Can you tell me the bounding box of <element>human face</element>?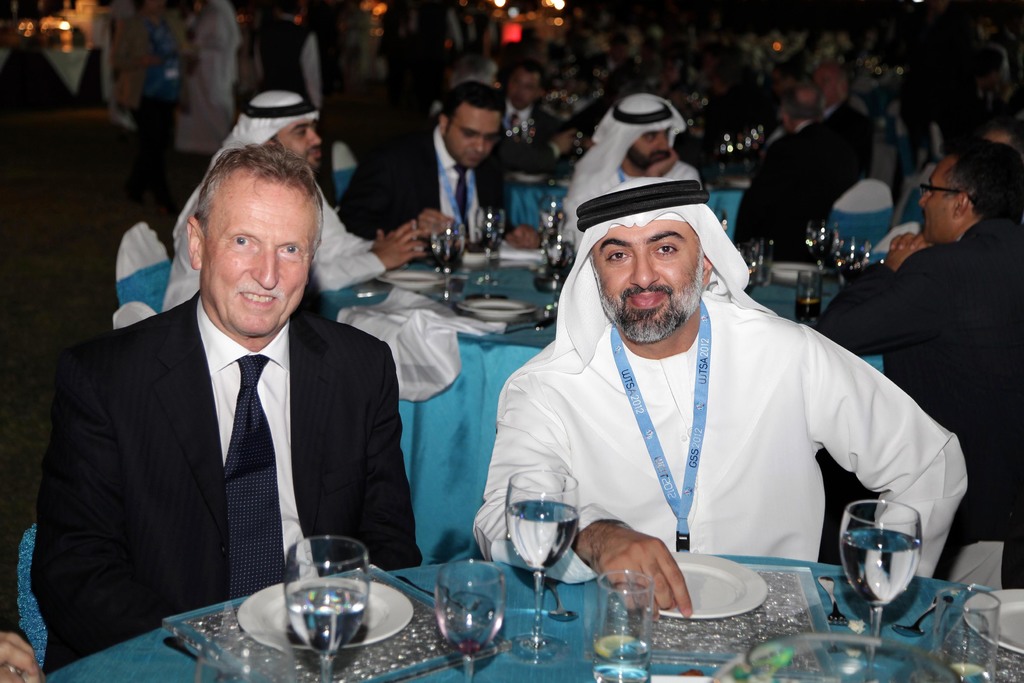
crop(919, 161, 957, 239).
